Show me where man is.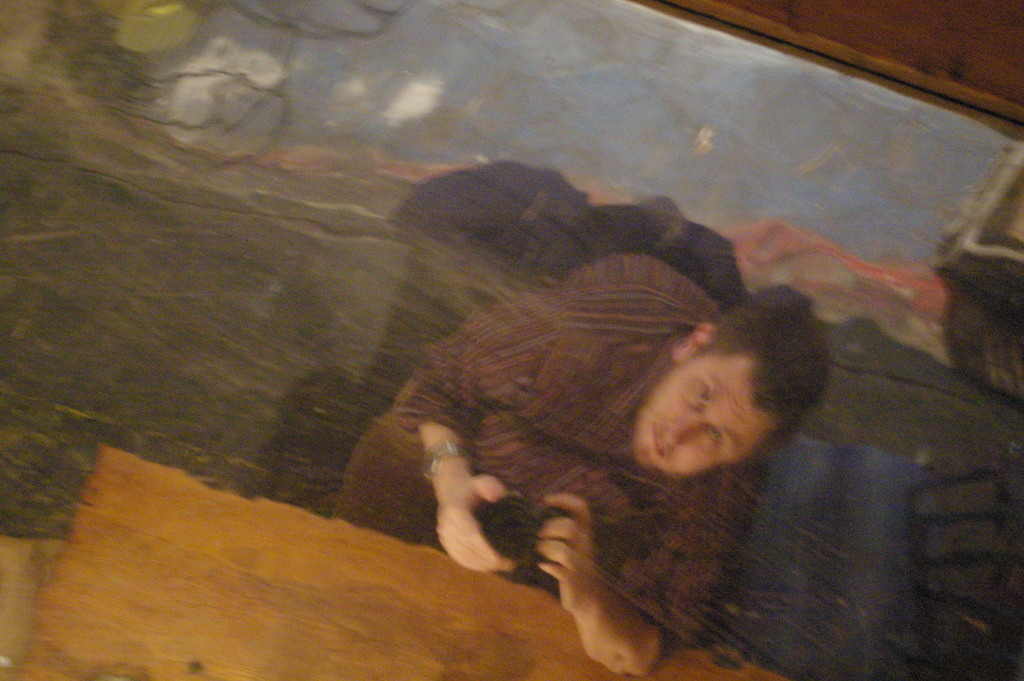
man is at 347:284:828:673.
